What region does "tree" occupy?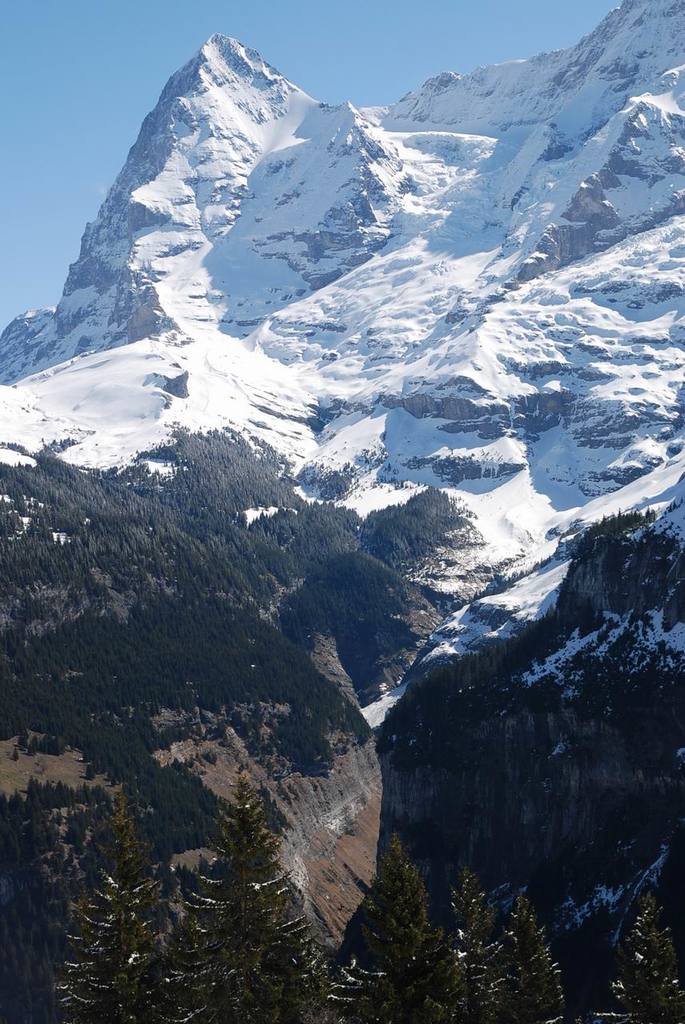
BBox(425, 861, 485, 1023).
